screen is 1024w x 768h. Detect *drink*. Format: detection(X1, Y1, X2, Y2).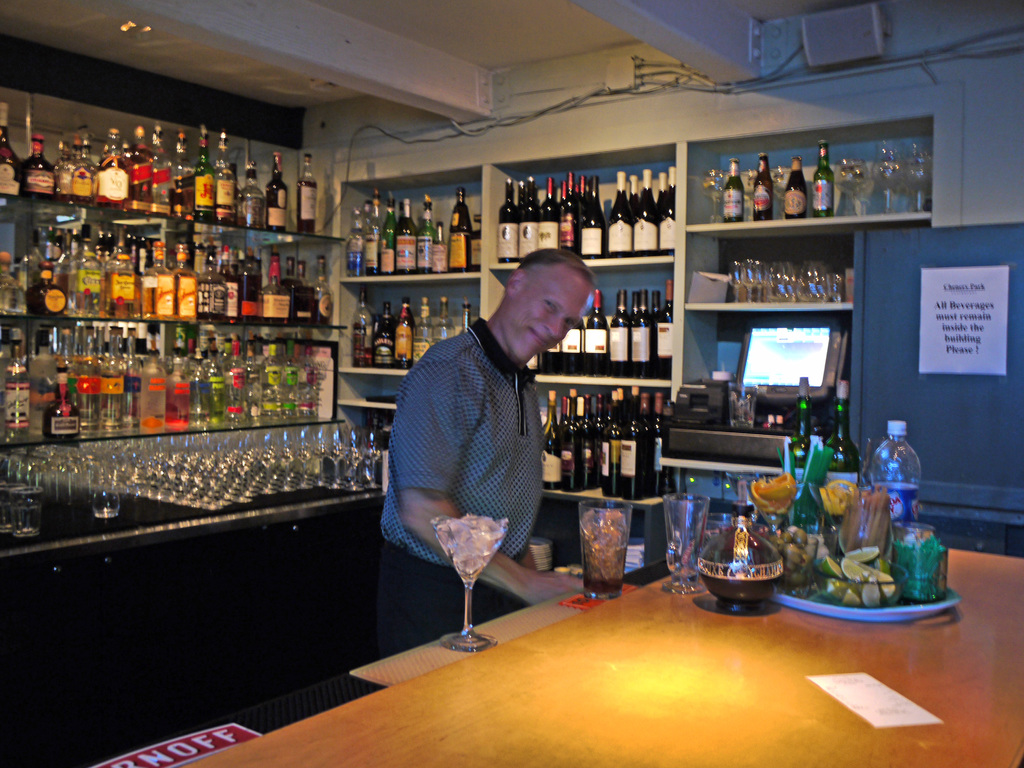
detection(582, 287, 607, 371).
